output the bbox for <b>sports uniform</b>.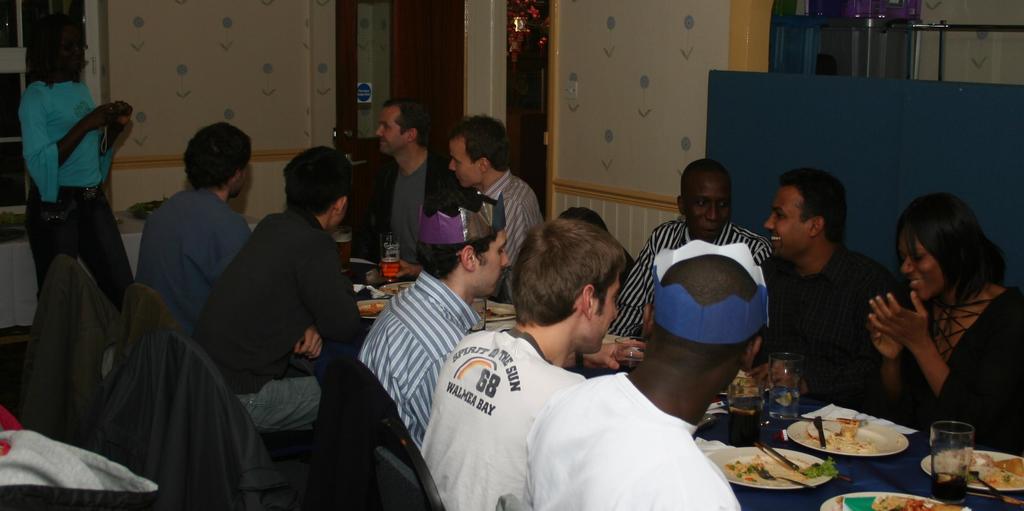
l=206, t=201, r=367, b=510.
